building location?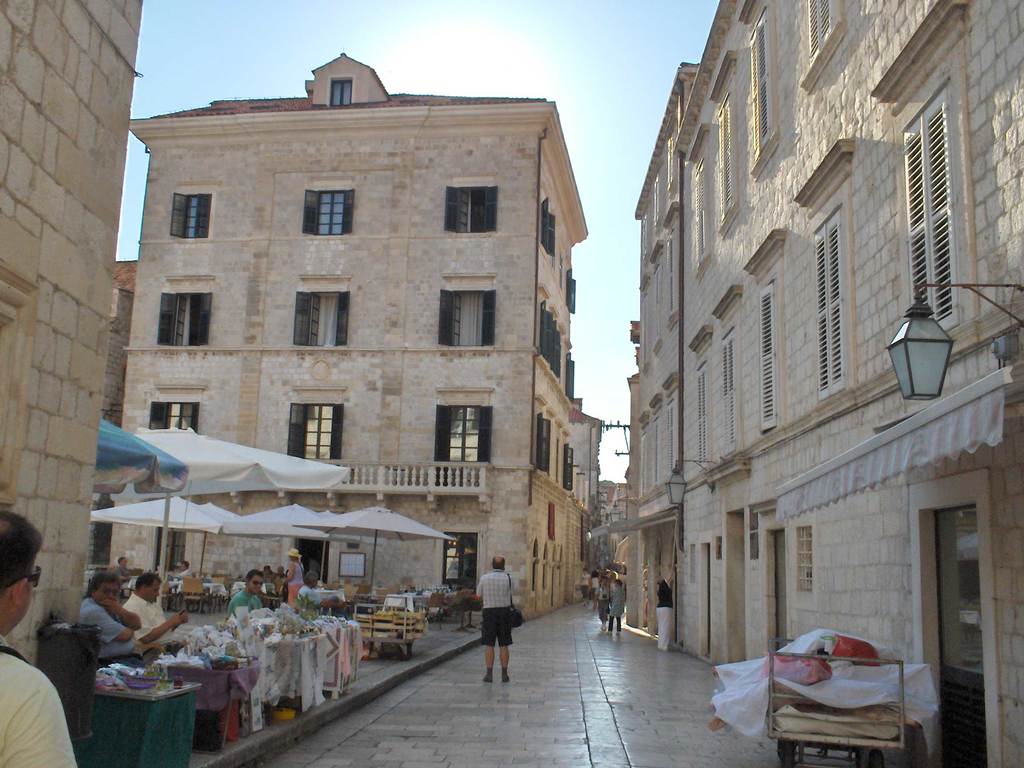
[x1=623, y1=2, x2=1023, y2=767]
